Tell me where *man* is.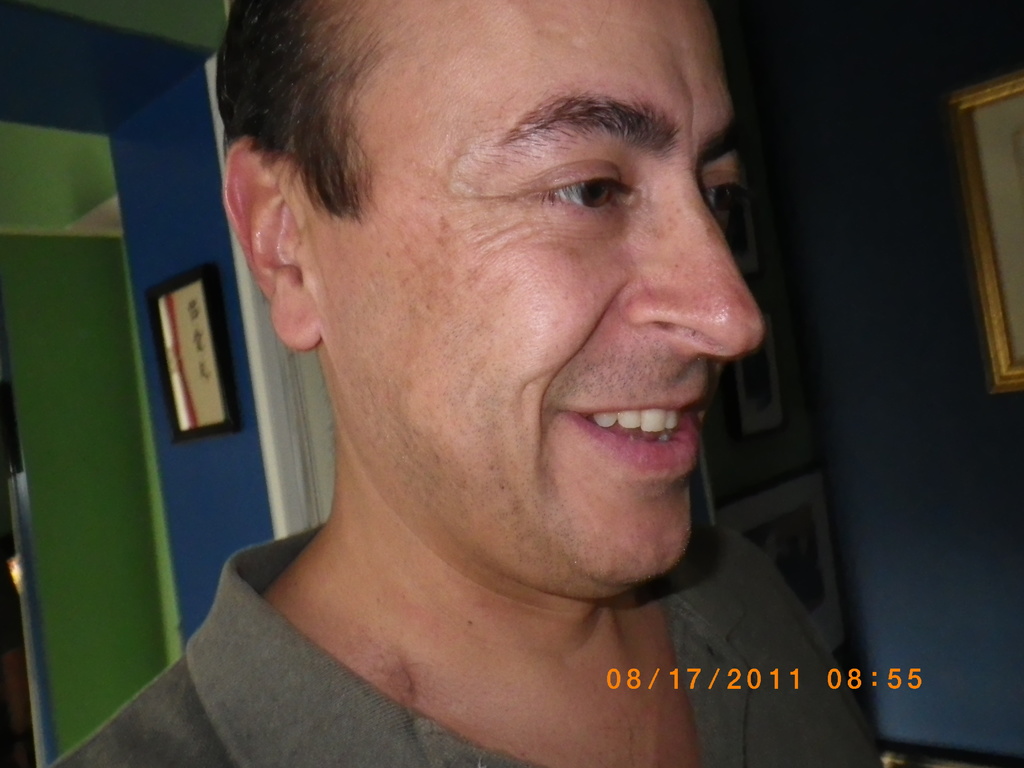
*man* is at crop(61, 0, 995, 767).
